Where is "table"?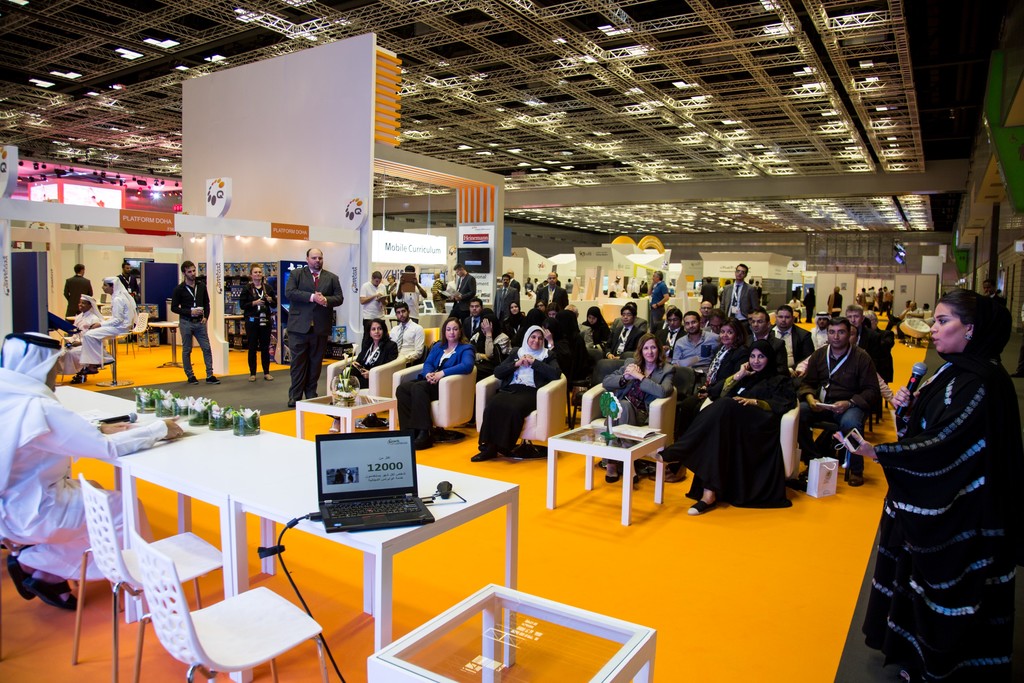
x1=47 y1=381 x2=515 y2=681.
